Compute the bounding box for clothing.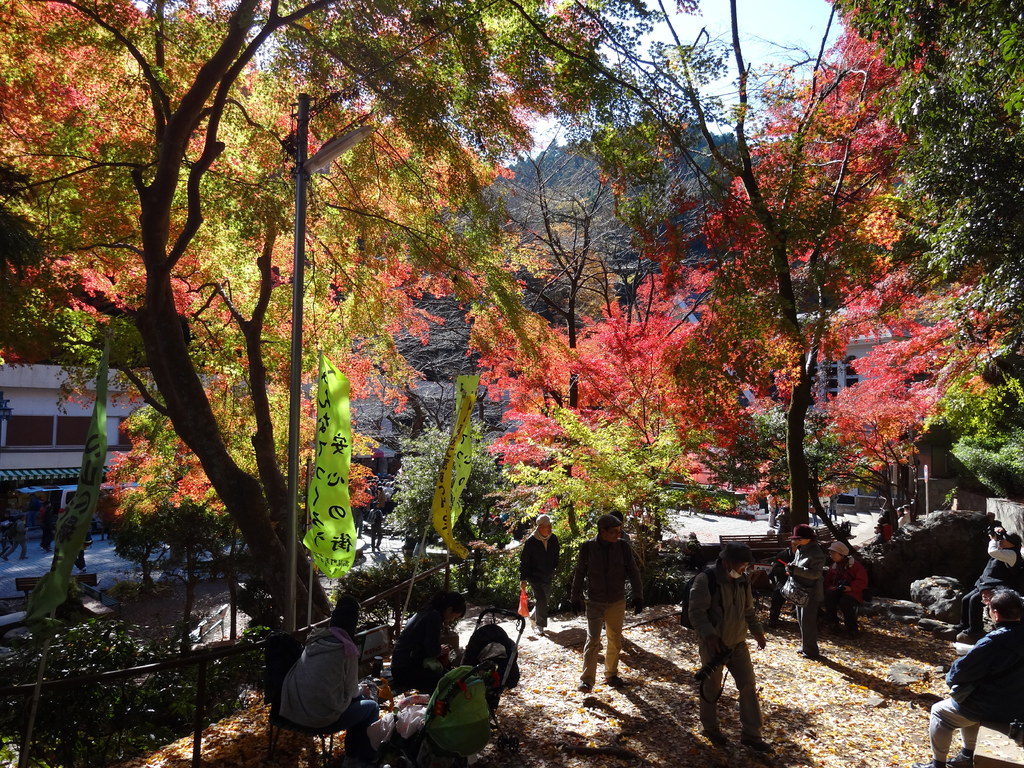
detection(282, 628, 376, 758).
